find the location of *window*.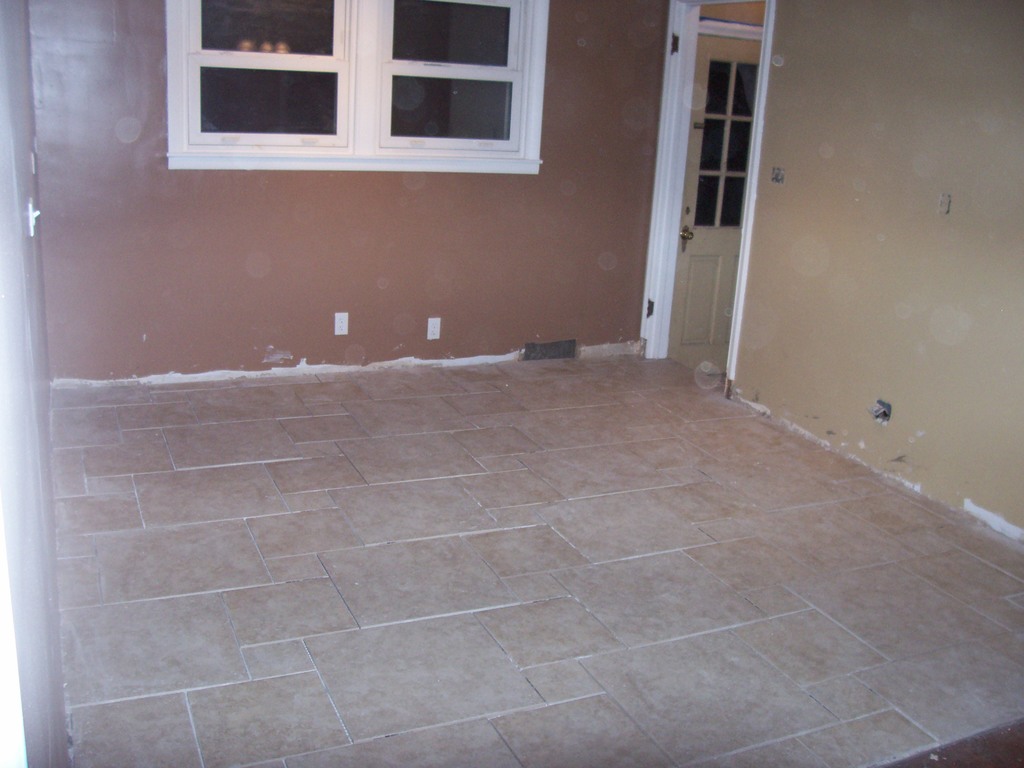
Location: bbox=[169, 9, 590, 166].
